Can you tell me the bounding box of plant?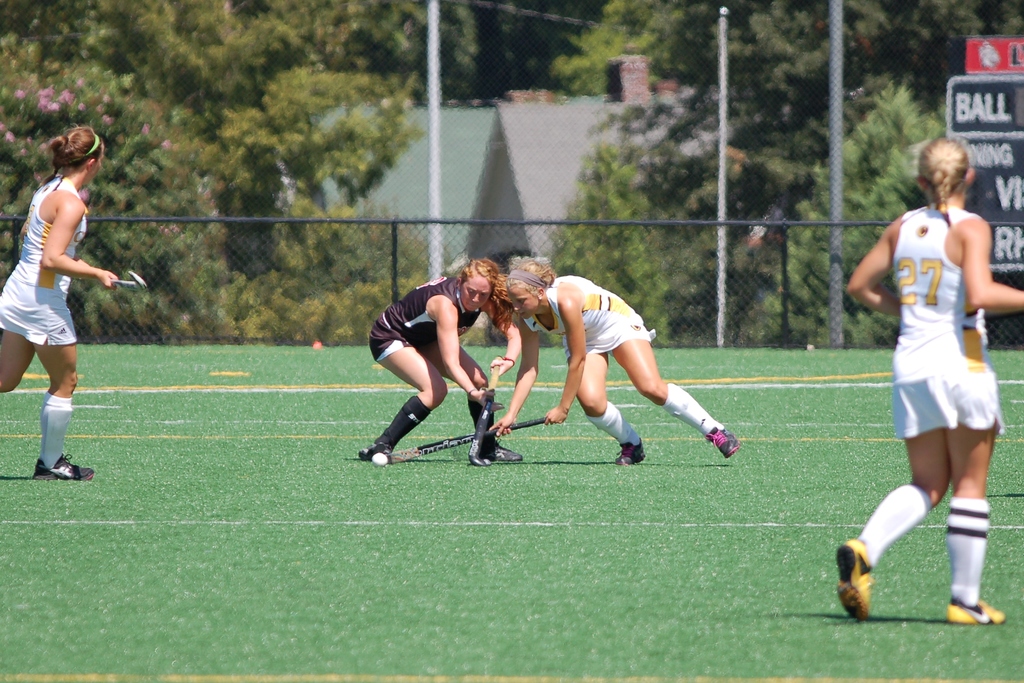
bbox=[644, 129, 804, 367].
